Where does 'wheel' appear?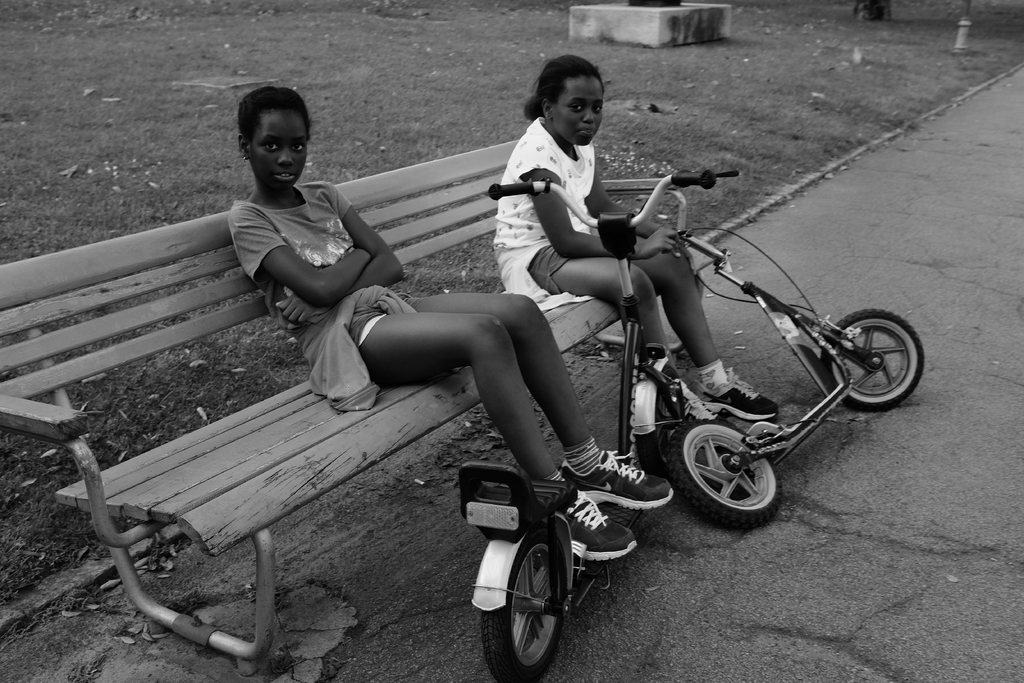
Appears at [x1=636, y1=365, x2=694, y2=479].
